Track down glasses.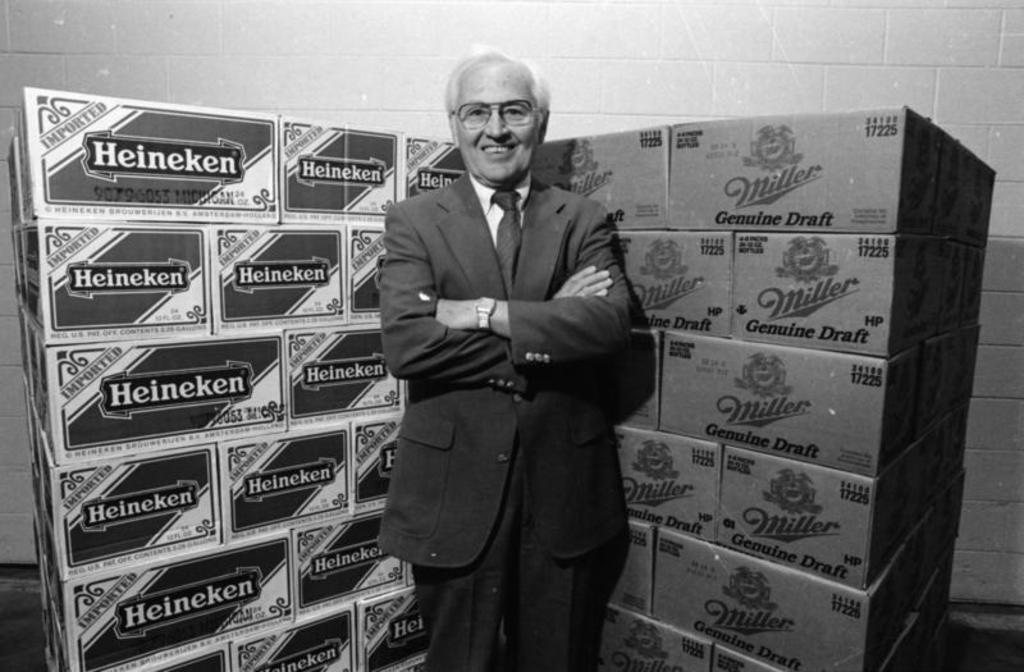
Tracked to region(449, 104, 536, 128).
